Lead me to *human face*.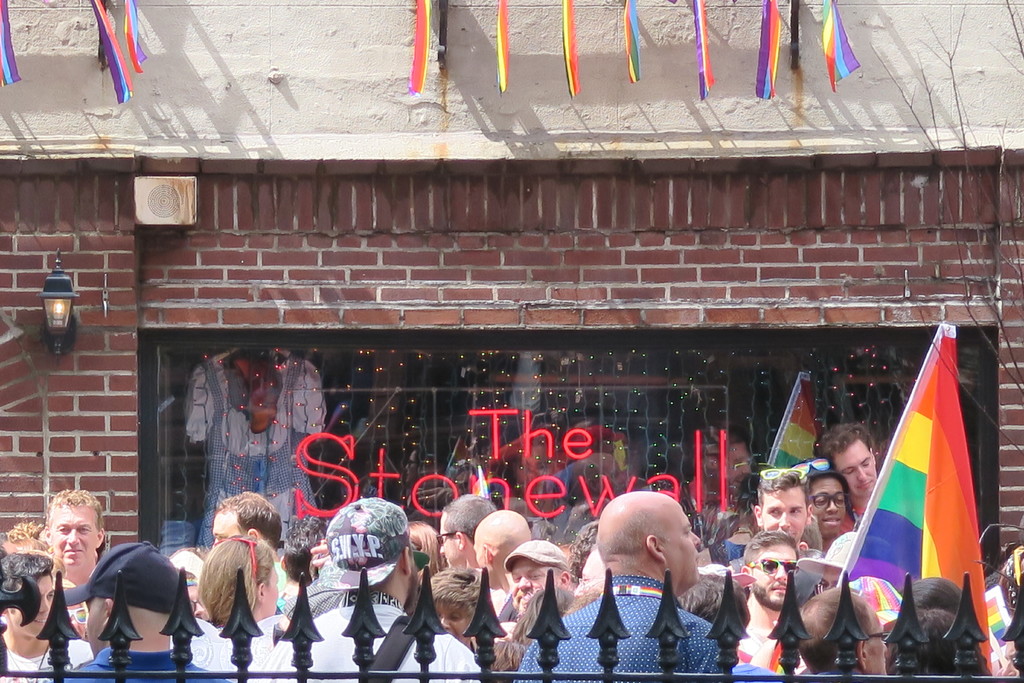
Lead to [left=189, top=587, right=204, bottom=620].
